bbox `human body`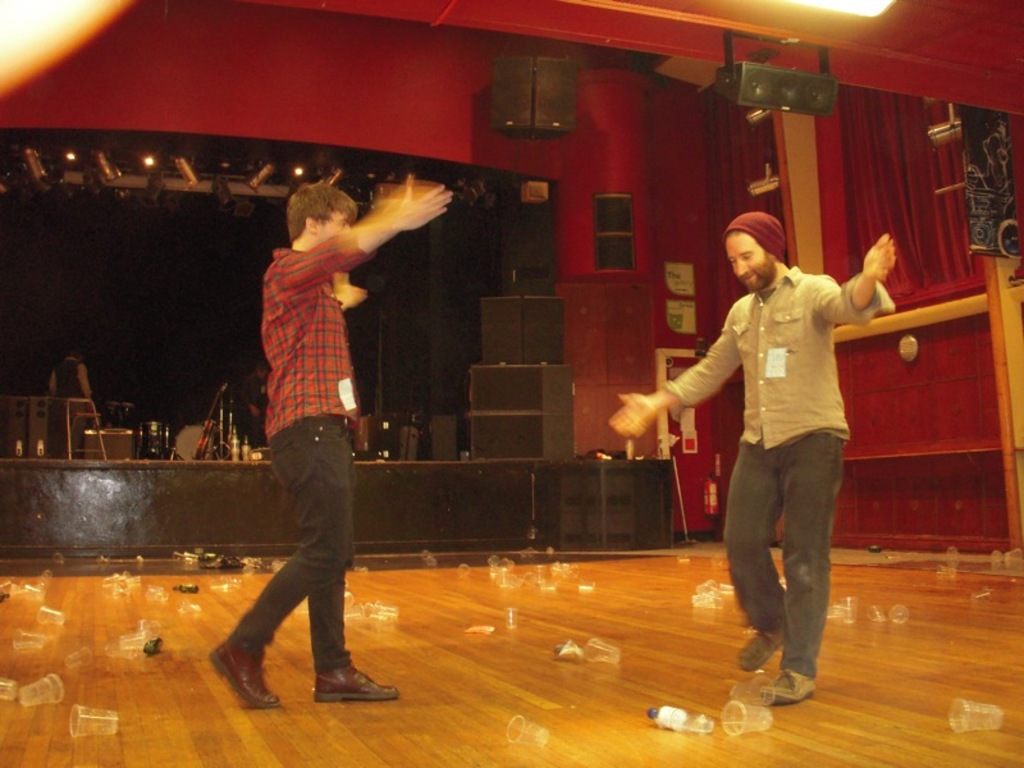
635,204,870,691
